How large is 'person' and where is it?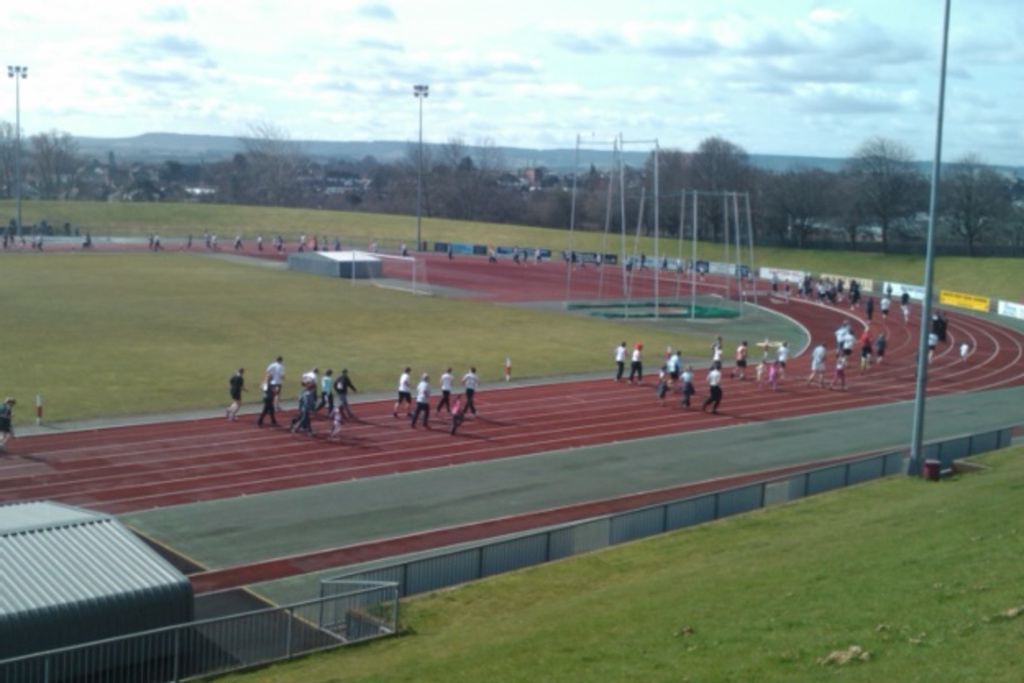
Bounding box: [x1=625, y1=343, x2=638, y2=379].
